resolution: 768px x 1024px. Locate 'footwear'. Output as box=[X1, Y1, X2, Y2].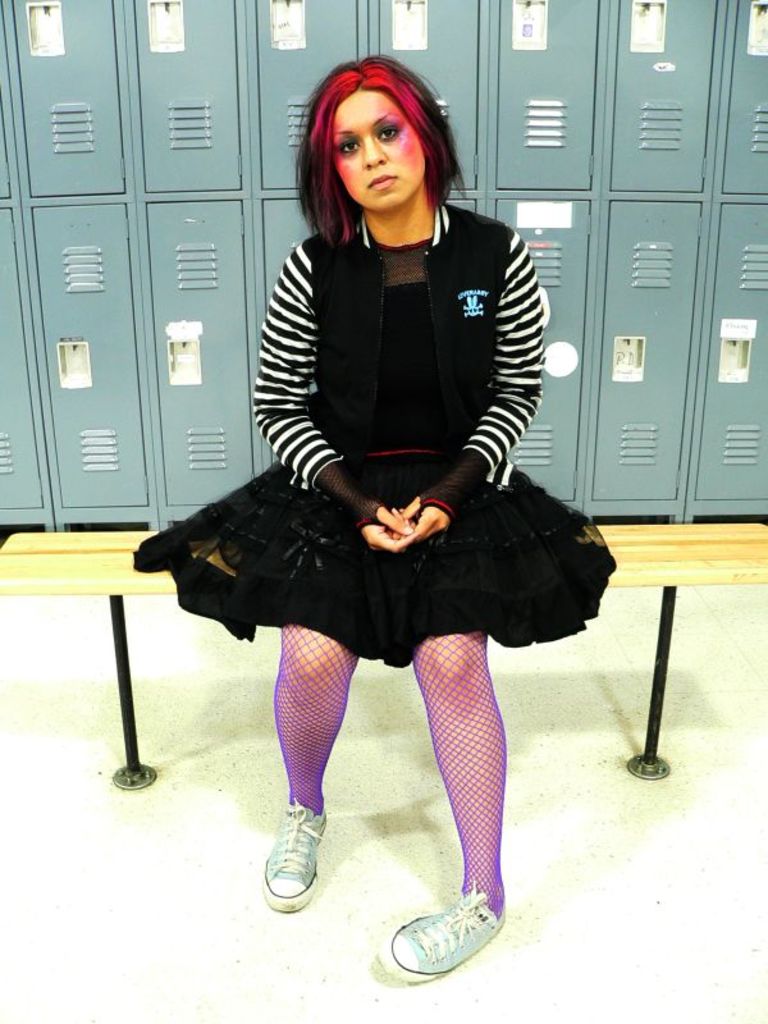
box=[268, 795, 334, 916].
